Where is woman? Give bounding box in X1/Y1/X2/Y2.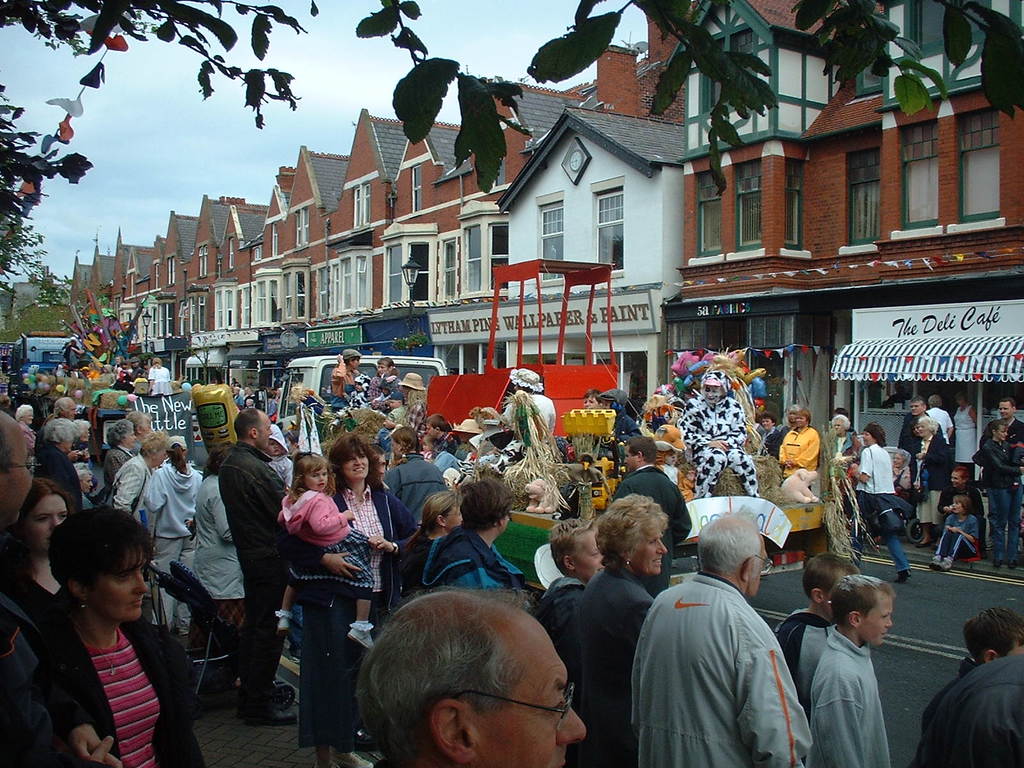
104/422/140/483.
